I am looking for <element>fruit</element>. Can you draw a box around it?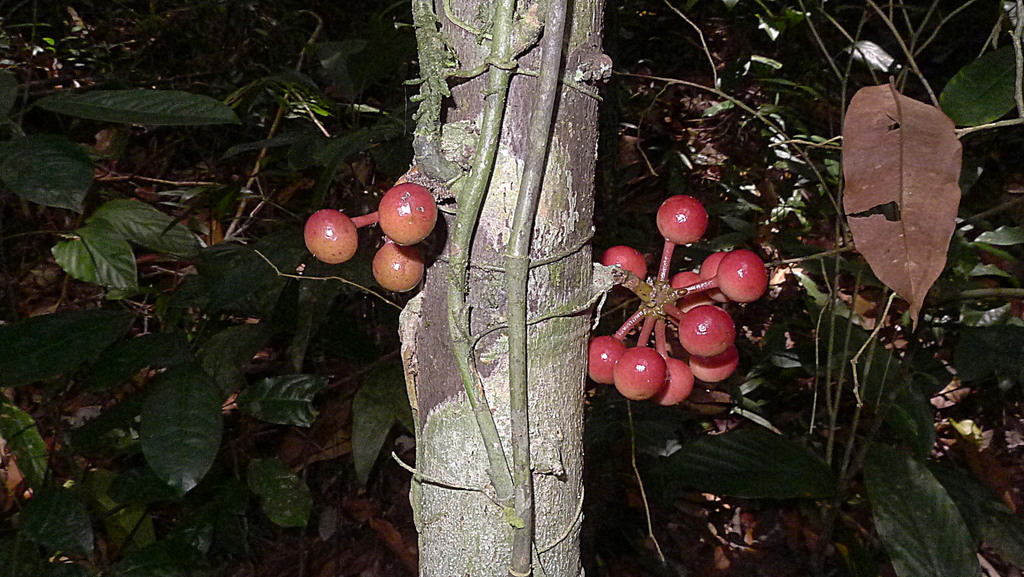
Sure, the bounding box is 377, 182, 440, 247.
